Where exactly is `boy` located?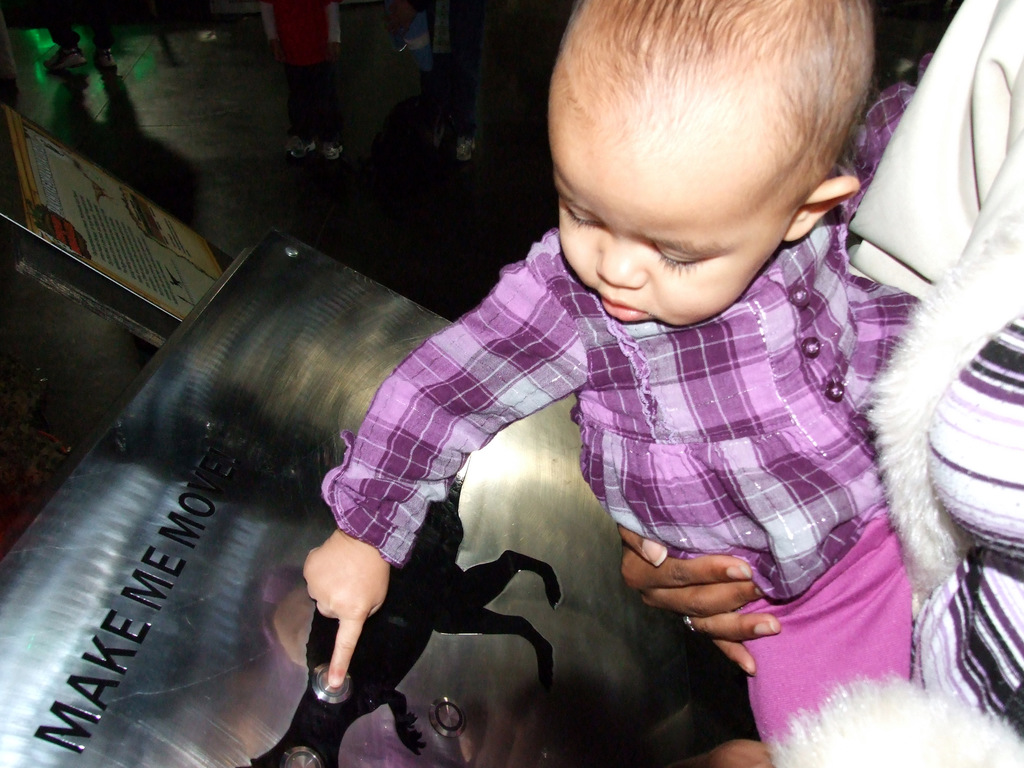
Its bounding box is detection(298, 0, 938, 767).
